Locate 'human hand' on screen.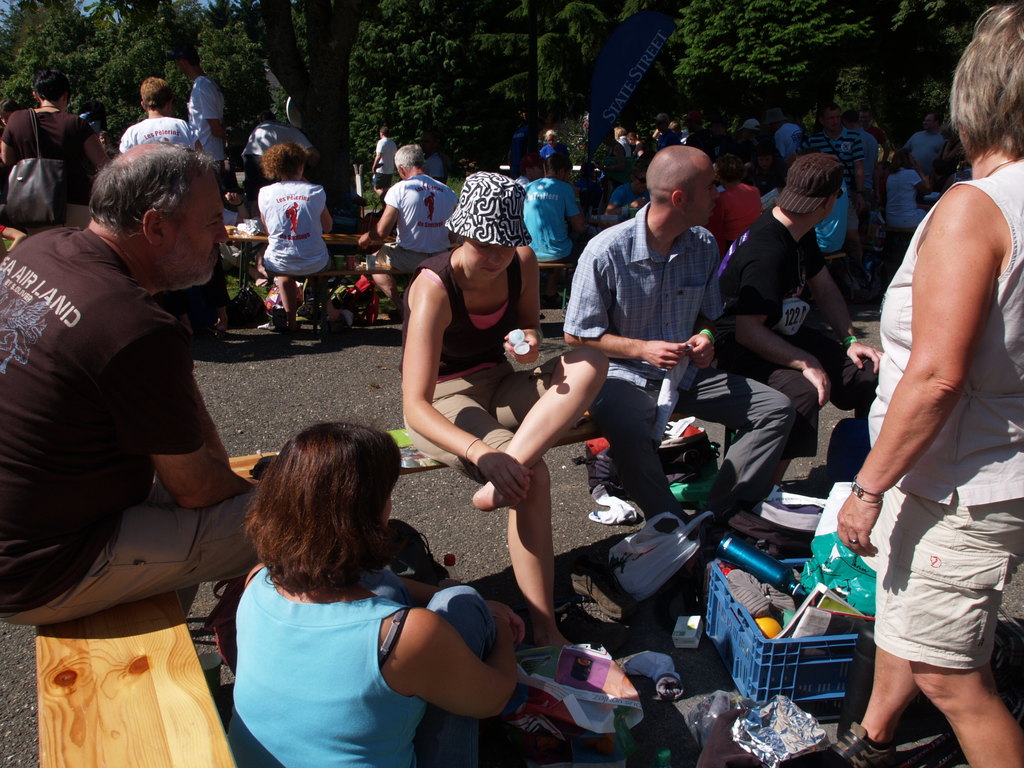
On screen at 504/327/541/362.
